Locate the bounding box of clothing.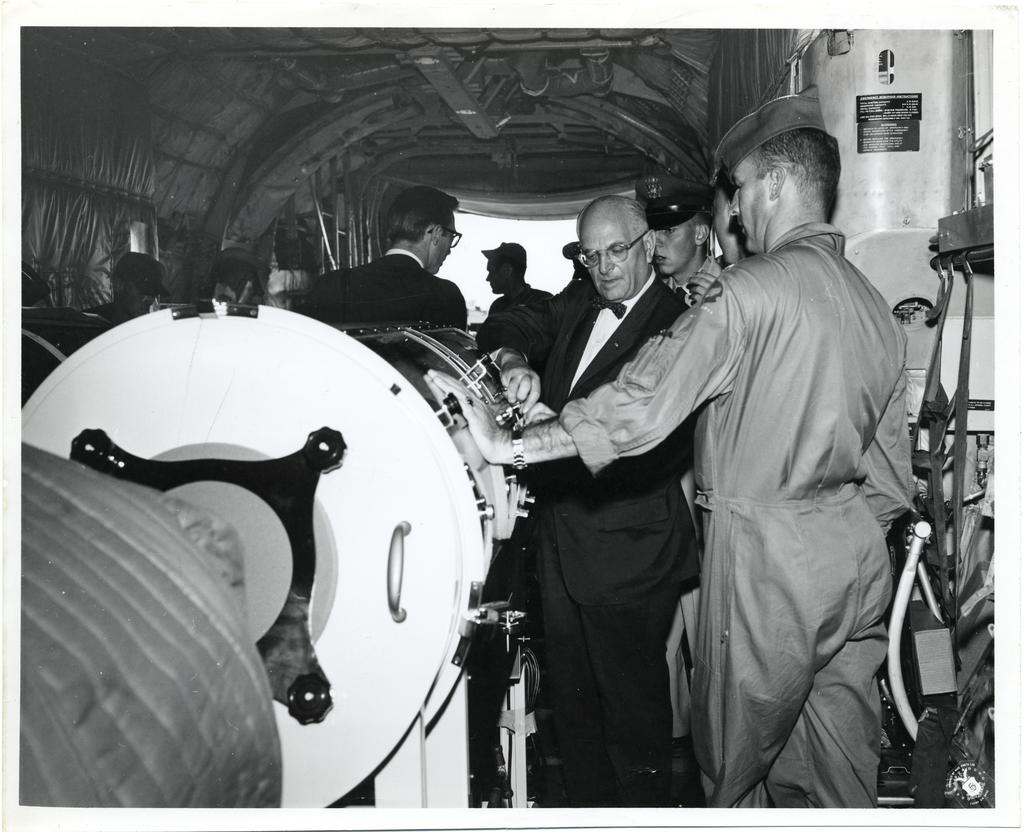
Bounding box: [662,256,718,303].
